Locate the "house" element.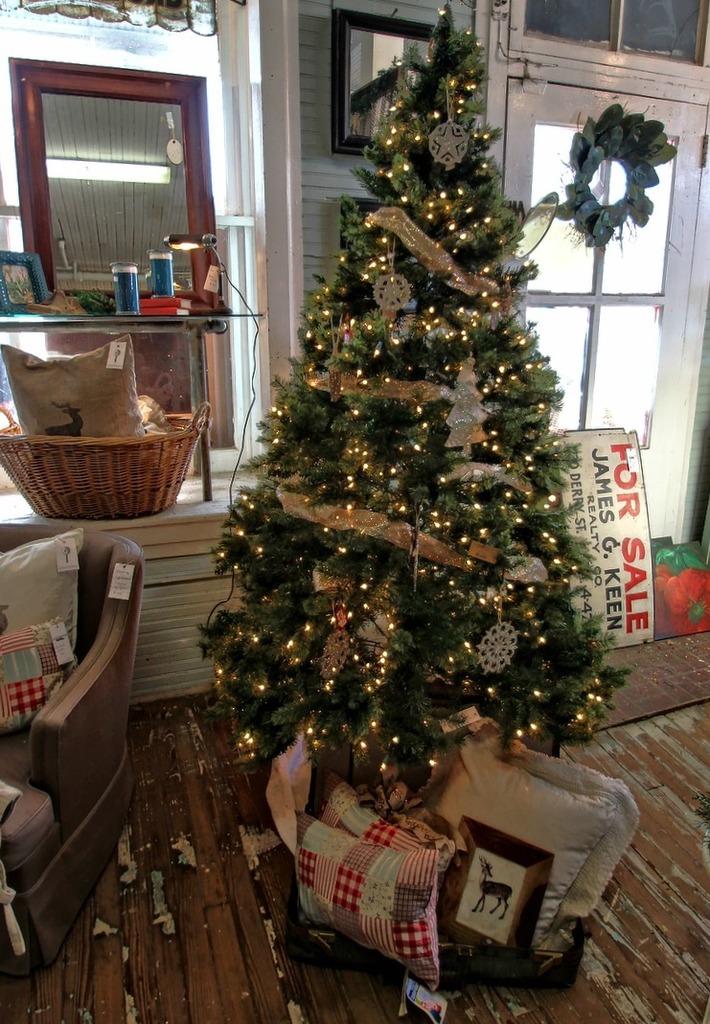
Element bbox: <box>0,0,709,1023</box>.
